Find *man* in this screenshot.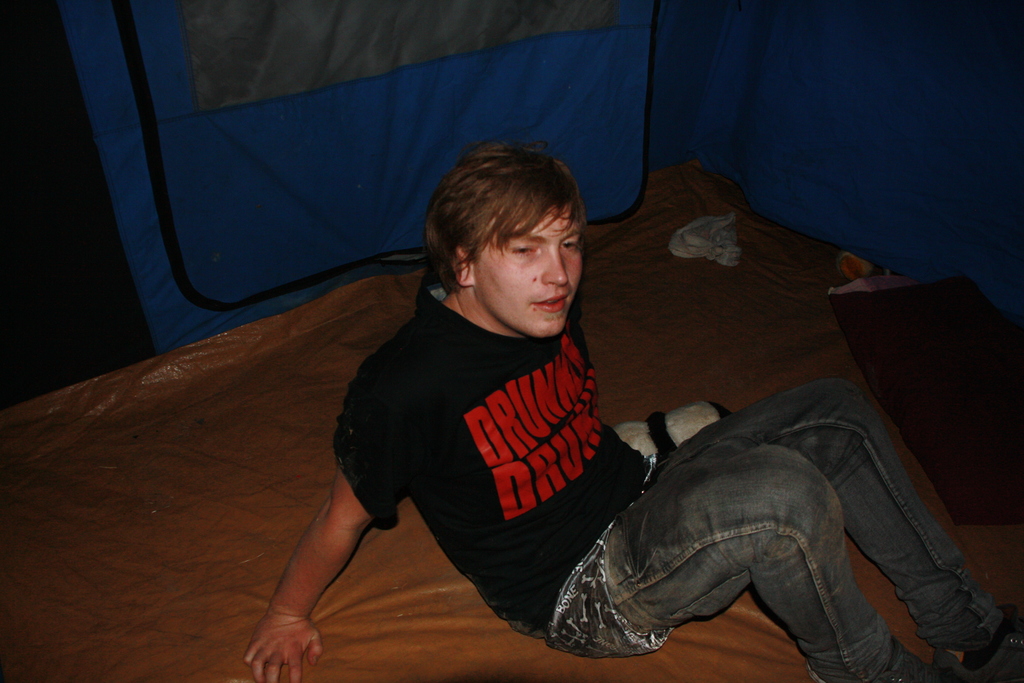
The bounding box for *man* is [252,142,1023,682].
